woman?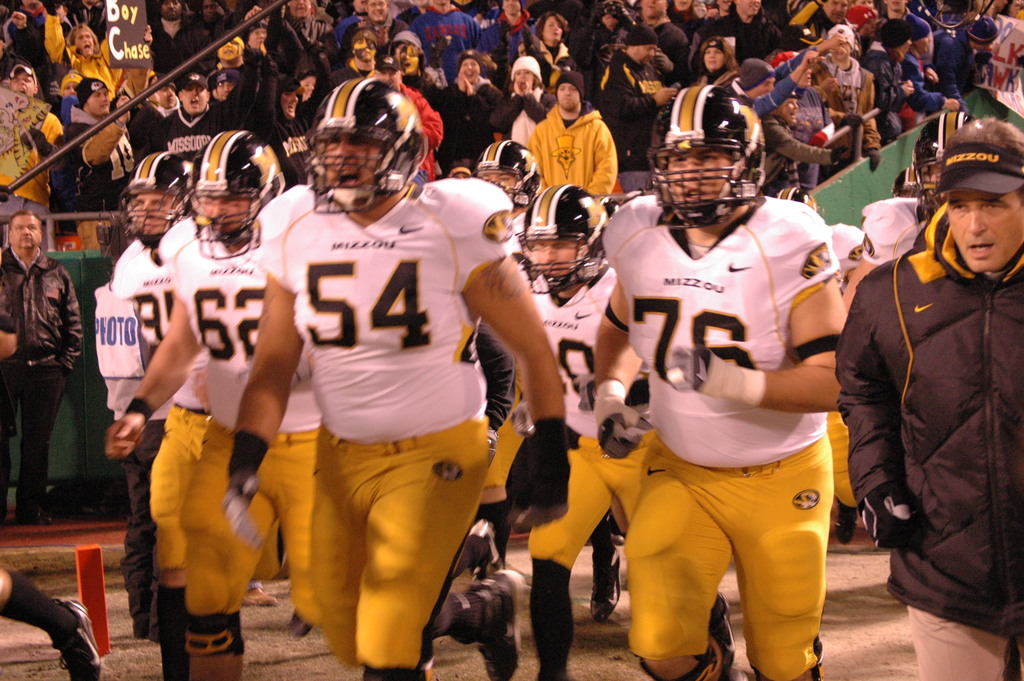
<bbox>517, 12, 573, 108</bbox>
